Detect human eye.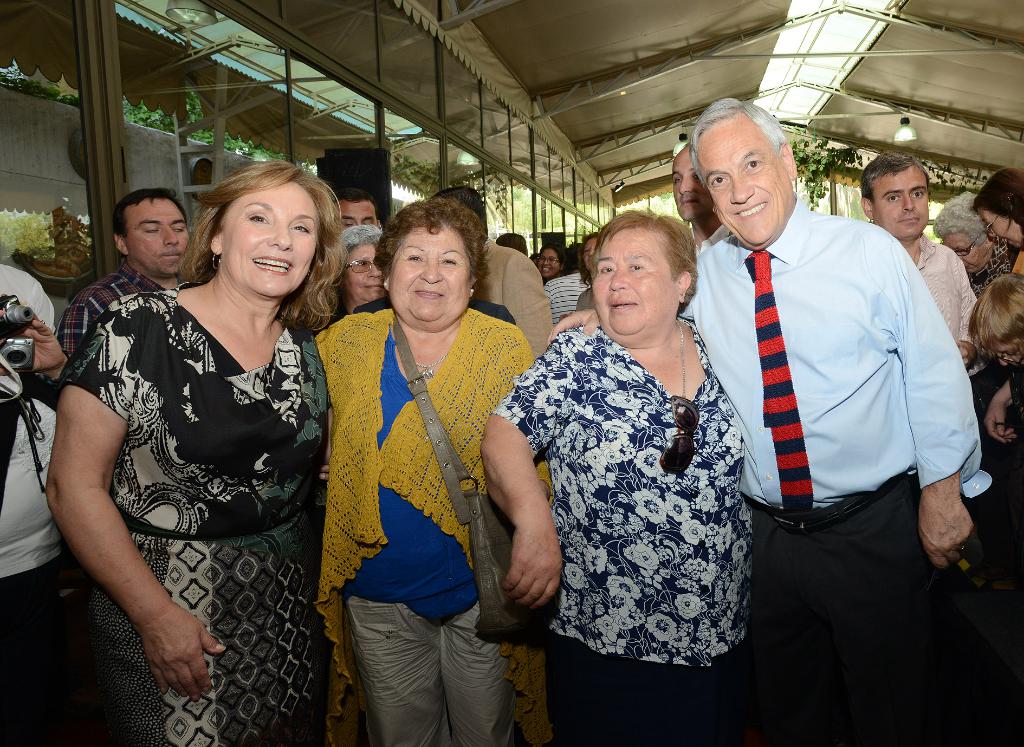
Detected at <box>597,264,617,275</box>.
